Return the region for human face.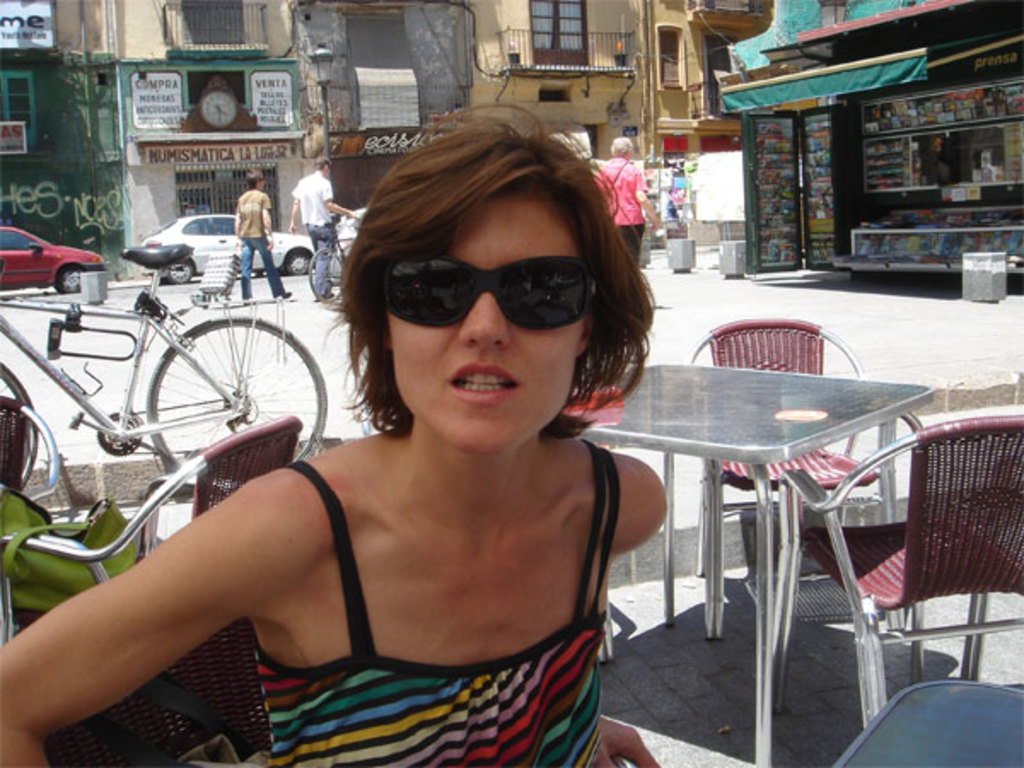
(x1=387, y1=191, x2=587, y2=454).
